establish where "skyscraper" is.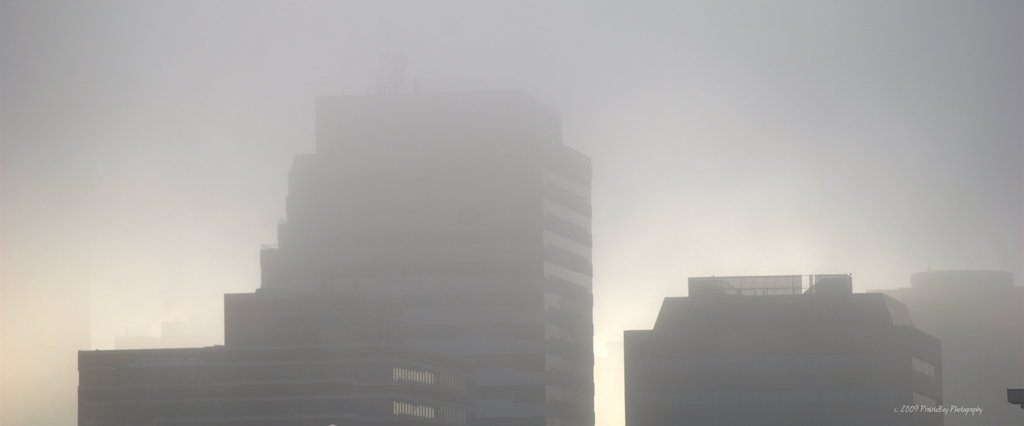
Established at (72,72,599,425).
